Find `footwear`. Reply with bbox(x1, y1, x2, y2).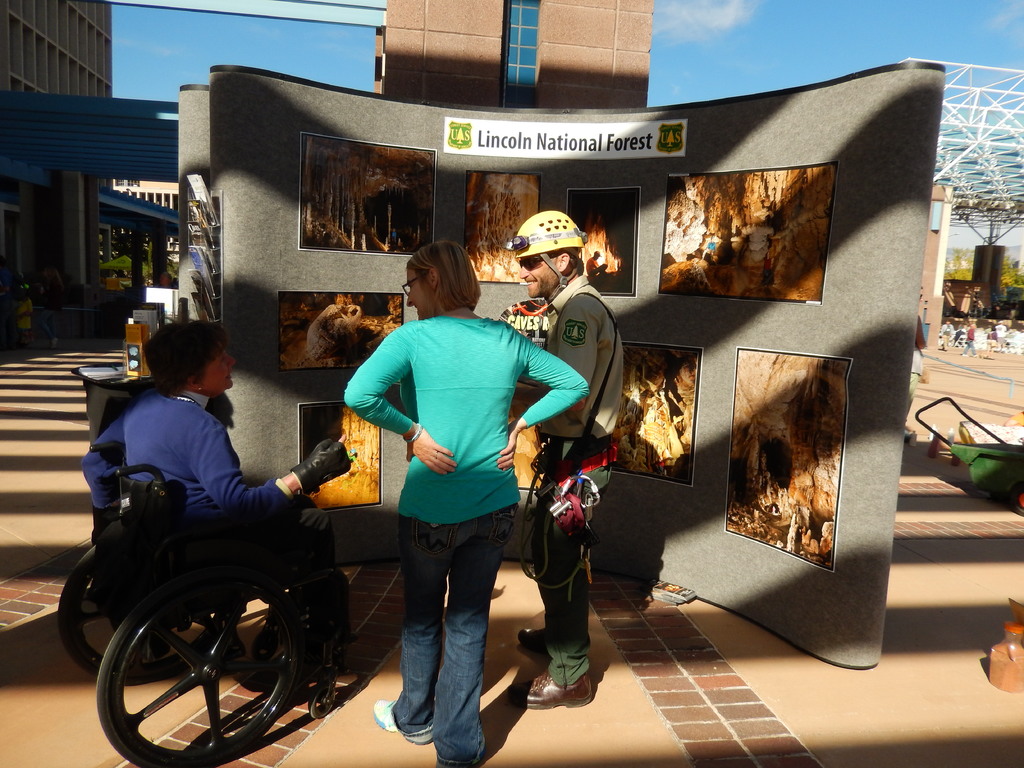
bbox(969, 353, 980, 358).
